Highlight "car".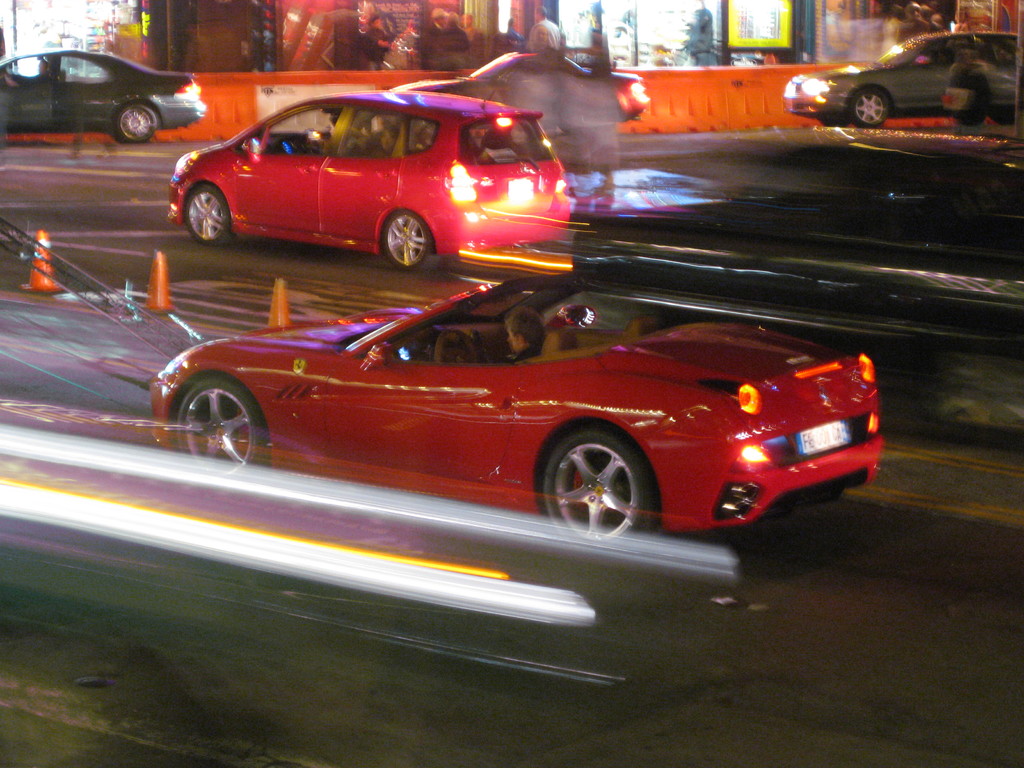
Highlighted region: 783,29,1023,124.
